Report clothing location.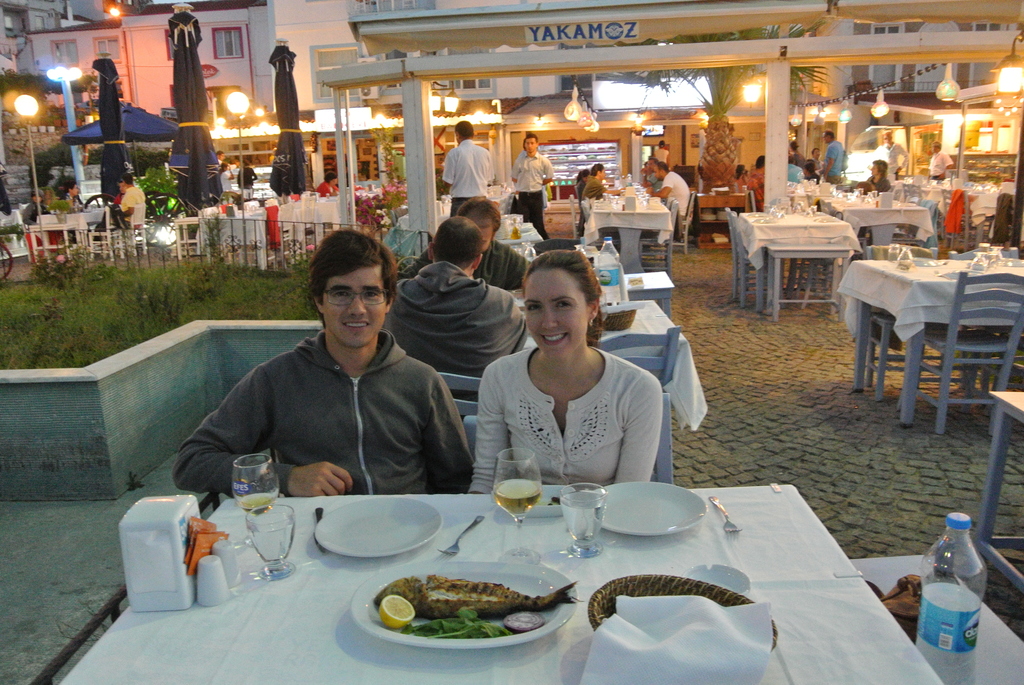
Report: left=824, top=140, right=846, bottom=186.
